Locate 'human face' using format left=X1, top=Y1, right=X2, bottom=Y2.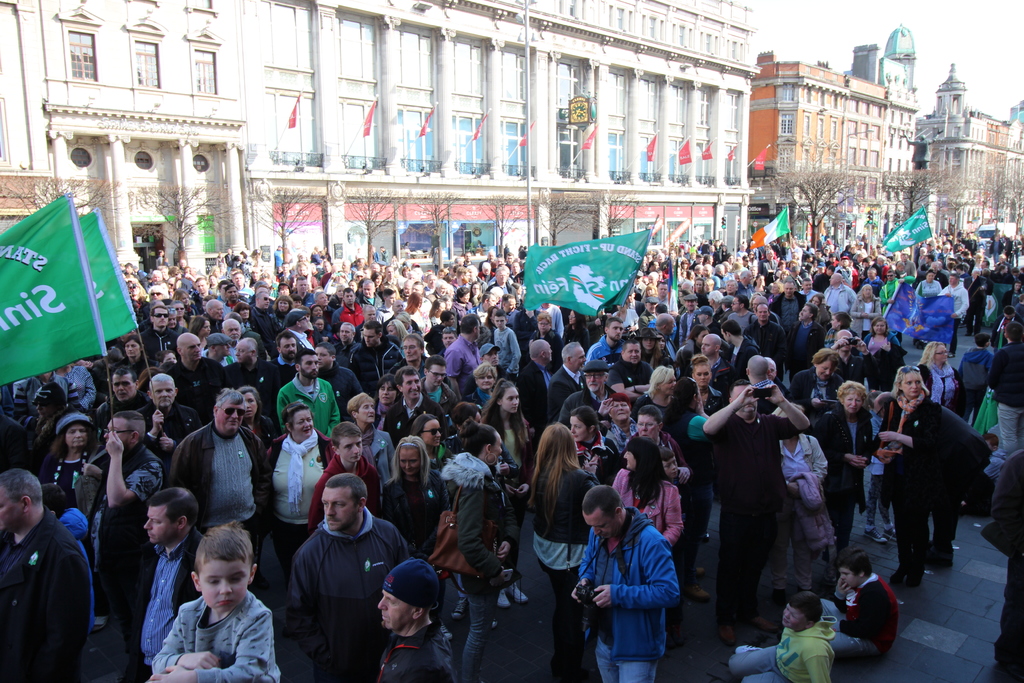
left=298, top=354, right=319, bottom=377.
